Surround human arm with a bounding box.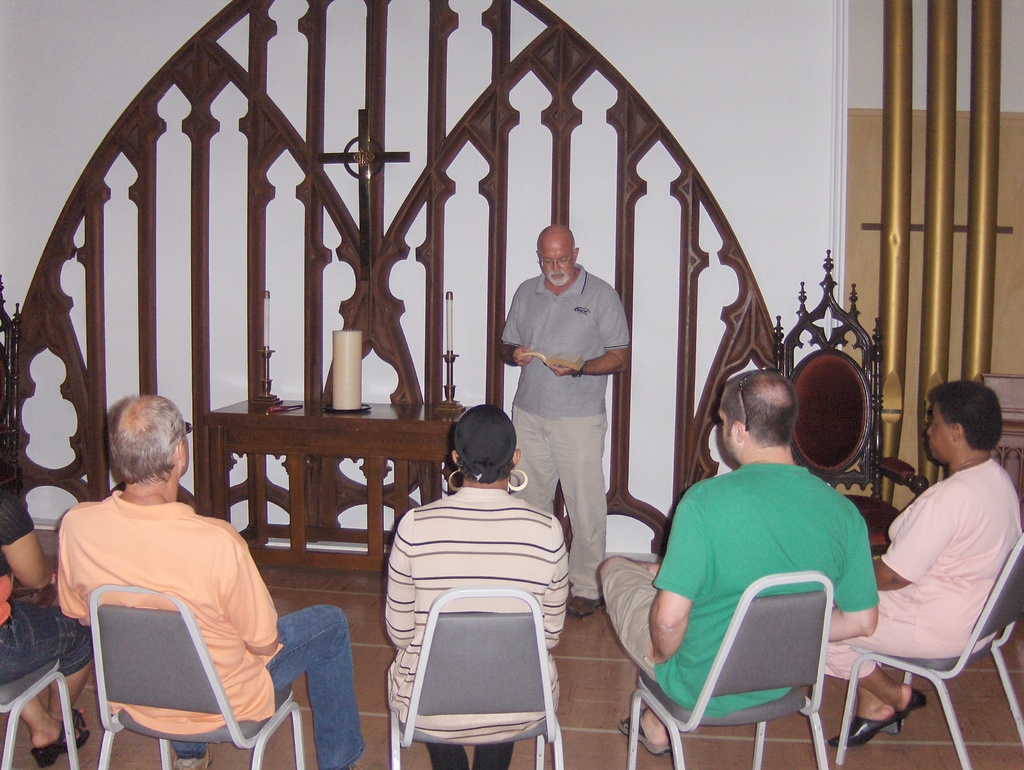
(0, 483, 56, 591).
